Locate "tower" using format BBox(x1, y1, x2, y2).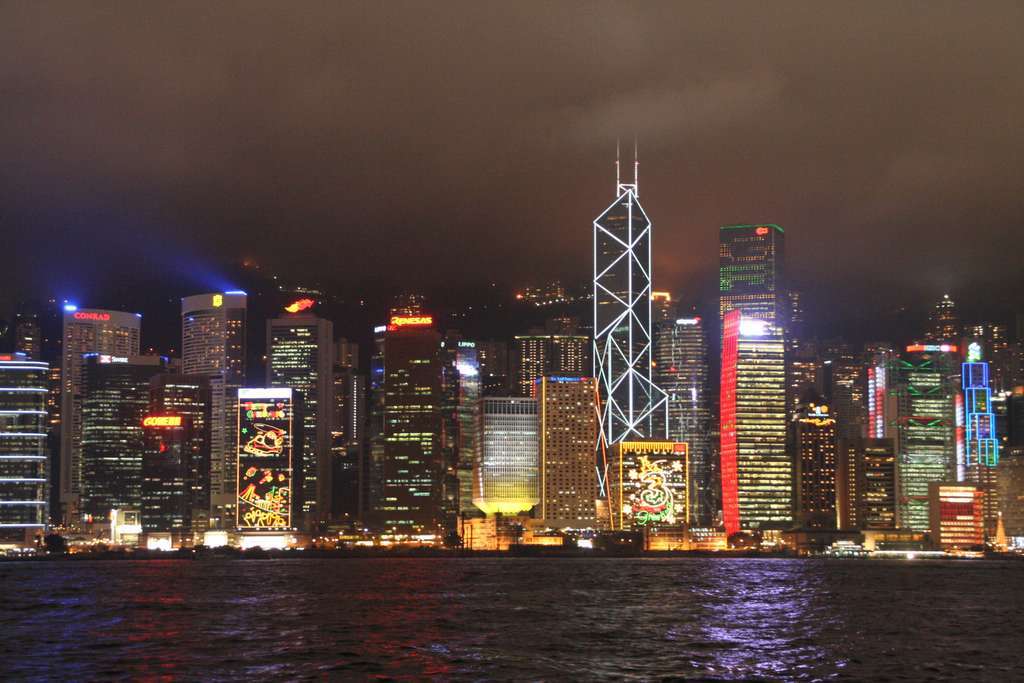
BBox(377, 339, 460, 521).
